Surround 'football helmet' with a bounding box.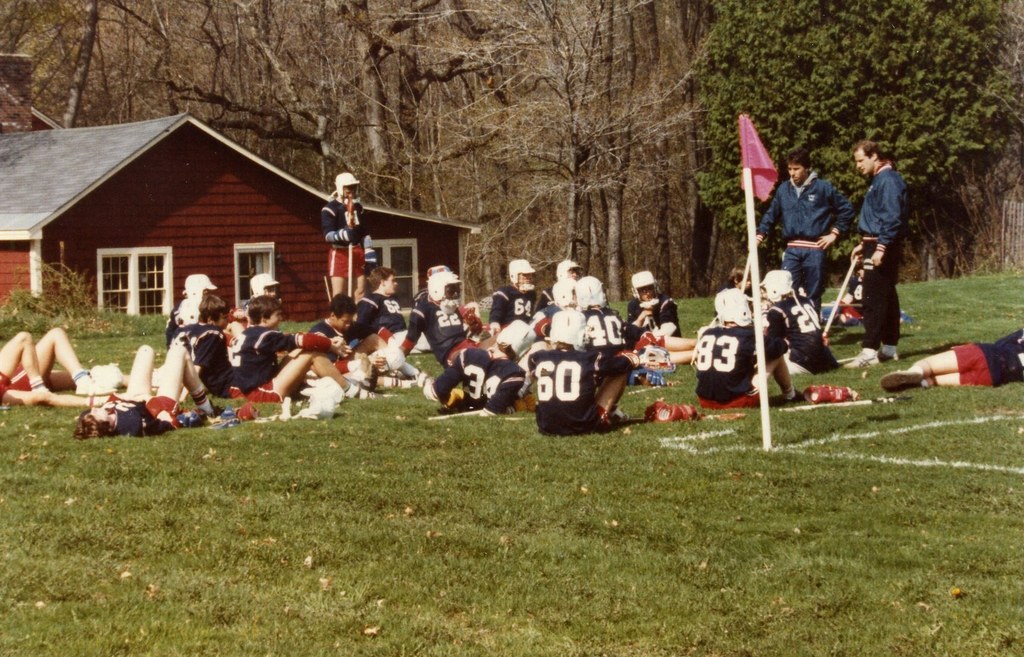
{"left": 553, "top": 261, "right": 576, "bottom": 280}.
